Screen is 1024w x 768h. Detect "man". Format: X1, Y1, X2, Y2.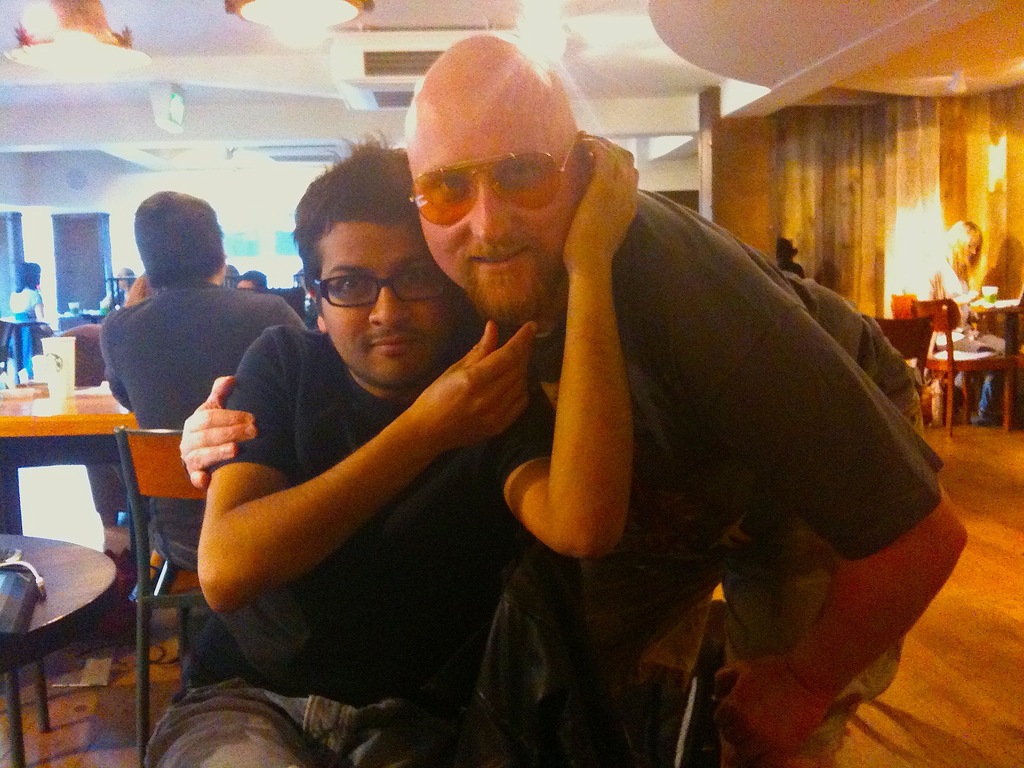
102, 188, 307, 662.
